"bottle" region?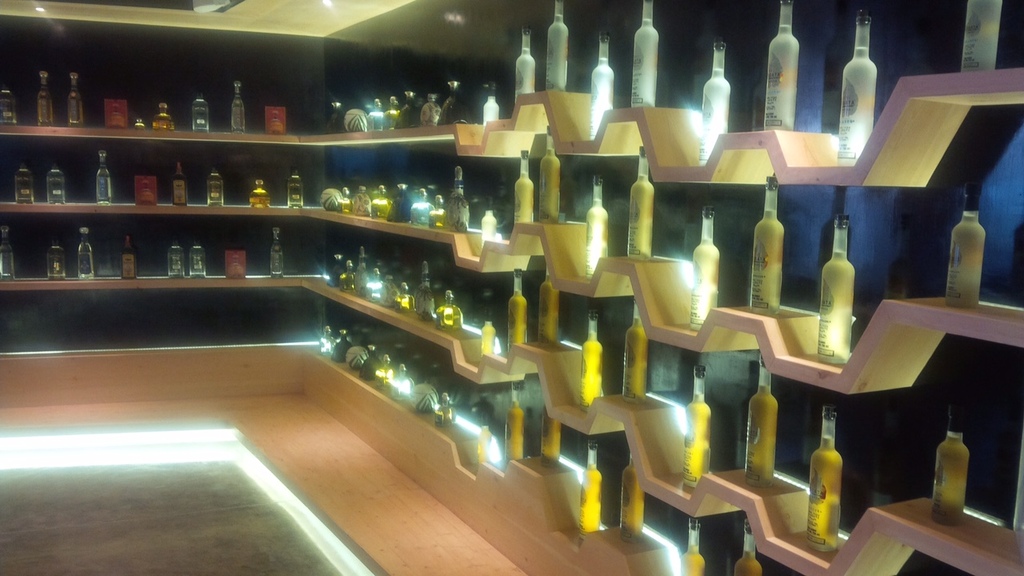
bbox=[678, 517, 707, 575]
